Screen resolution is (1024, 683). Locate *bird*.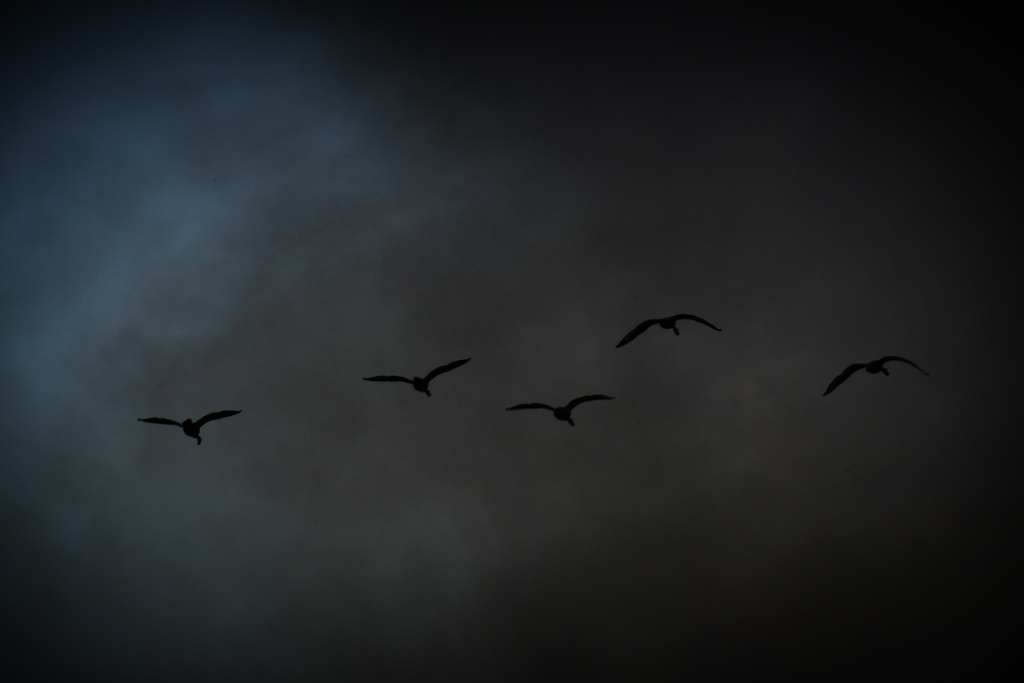
[left=364, top=357, right=476, bottom=407].
